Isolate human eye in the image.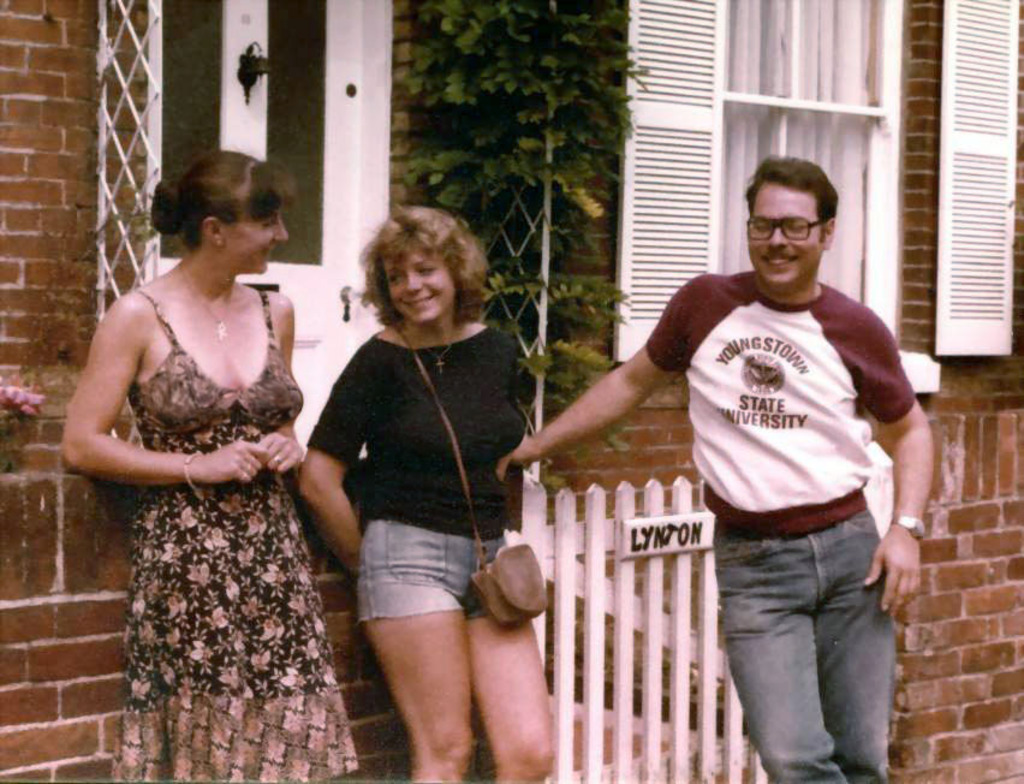
Isolated region: 754 220 767 232.
